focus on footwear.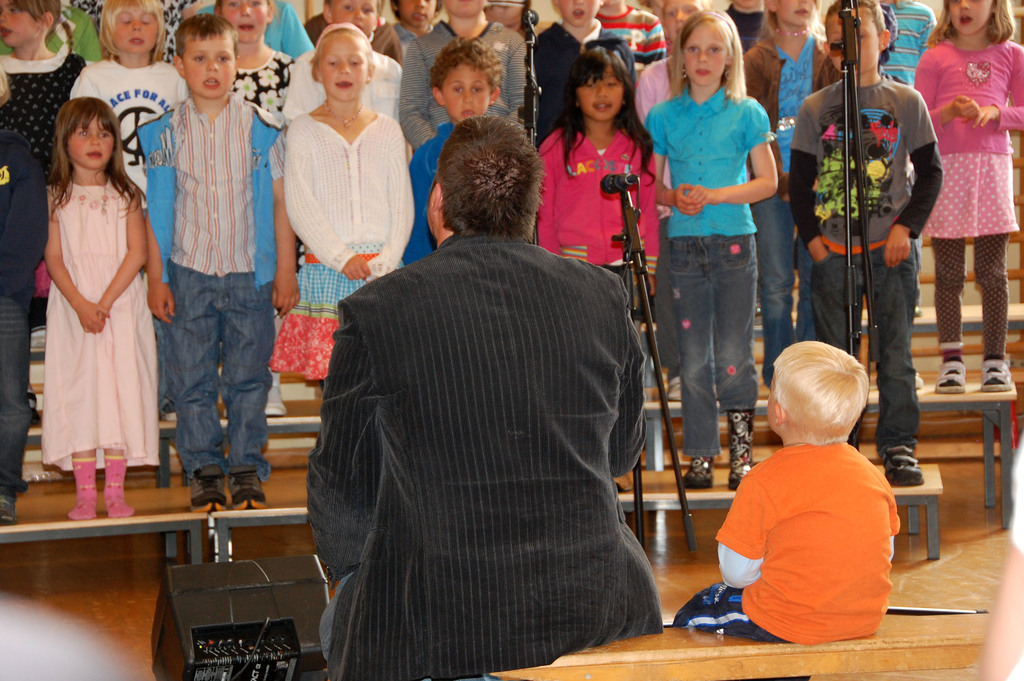
Focused at [left=678, top=457, right=714, bottom=488].
